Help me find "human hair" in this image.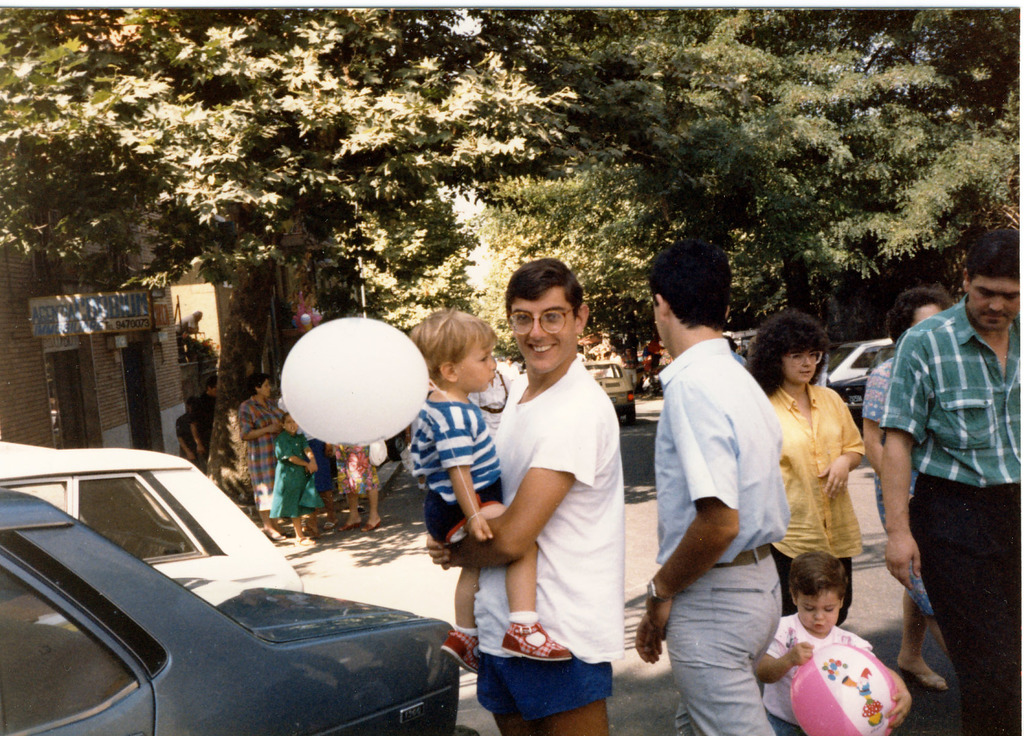
Found it: locate(407, 303, 504, 380).
